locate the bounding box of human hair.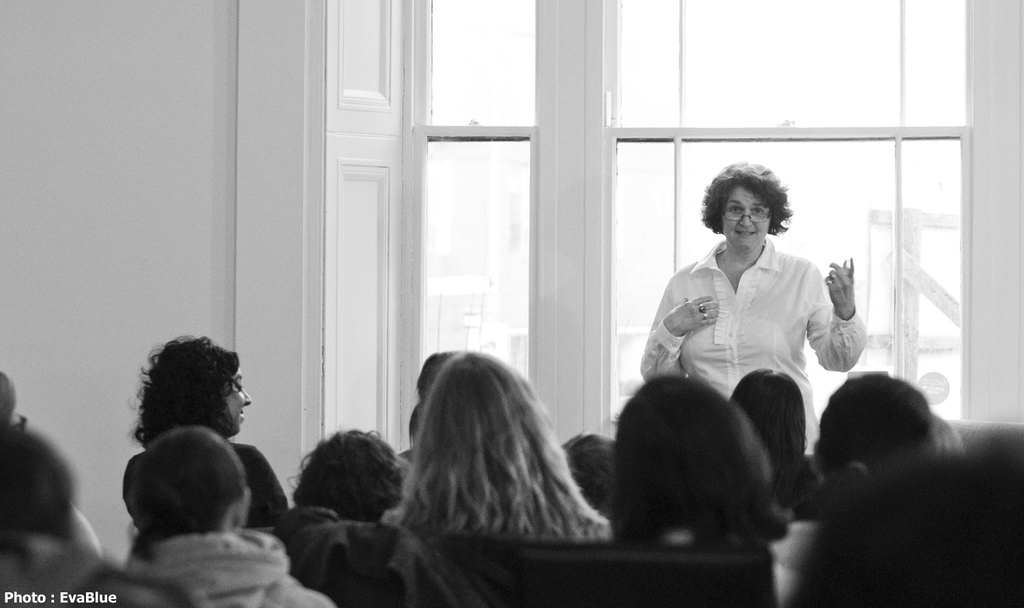
Bounding box: 560:424:623:515.
